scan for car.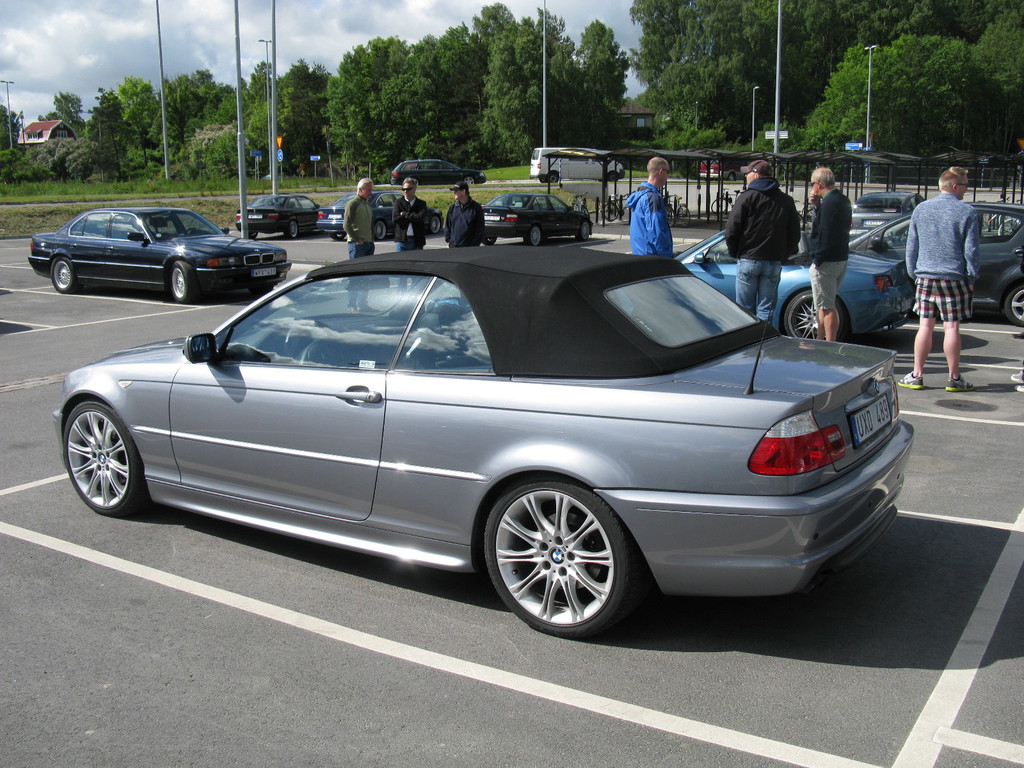
Scan result: crop(700, 159, 748, 180).
